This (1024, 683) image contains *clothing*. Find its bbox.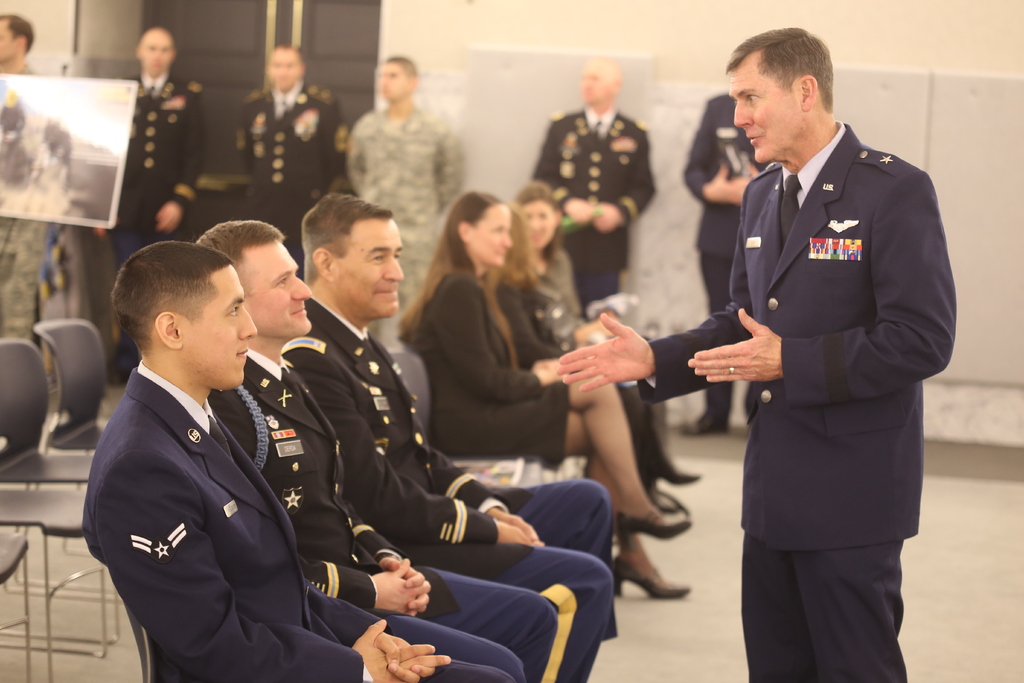
rect(0, 56, 51, 338).
